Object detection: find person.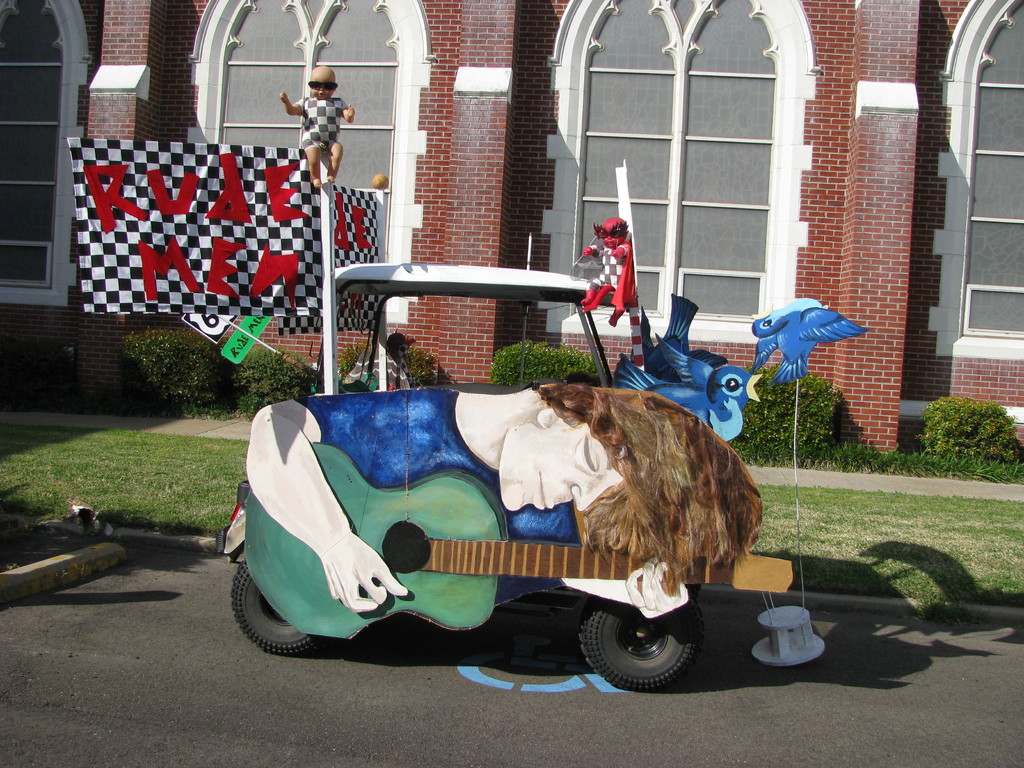
[x1=273, y1=63, x2=349, y2=188].
